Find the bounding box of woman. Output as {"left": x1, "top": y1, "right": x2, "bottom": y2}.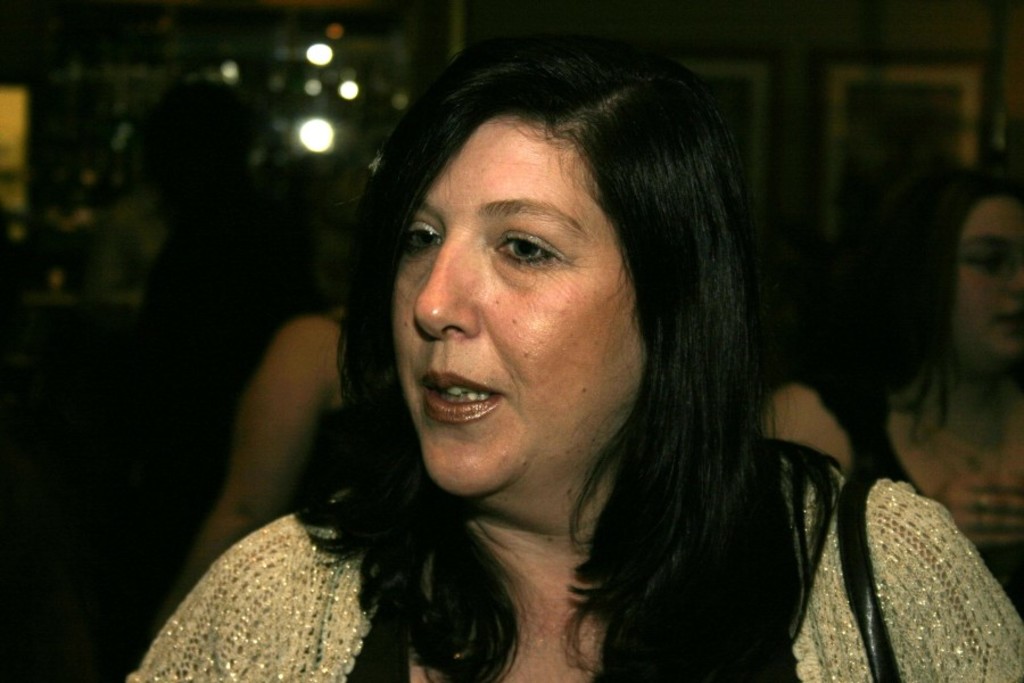
{"left": 215, "top": 36, "right": 918, "bottom": 674}.
